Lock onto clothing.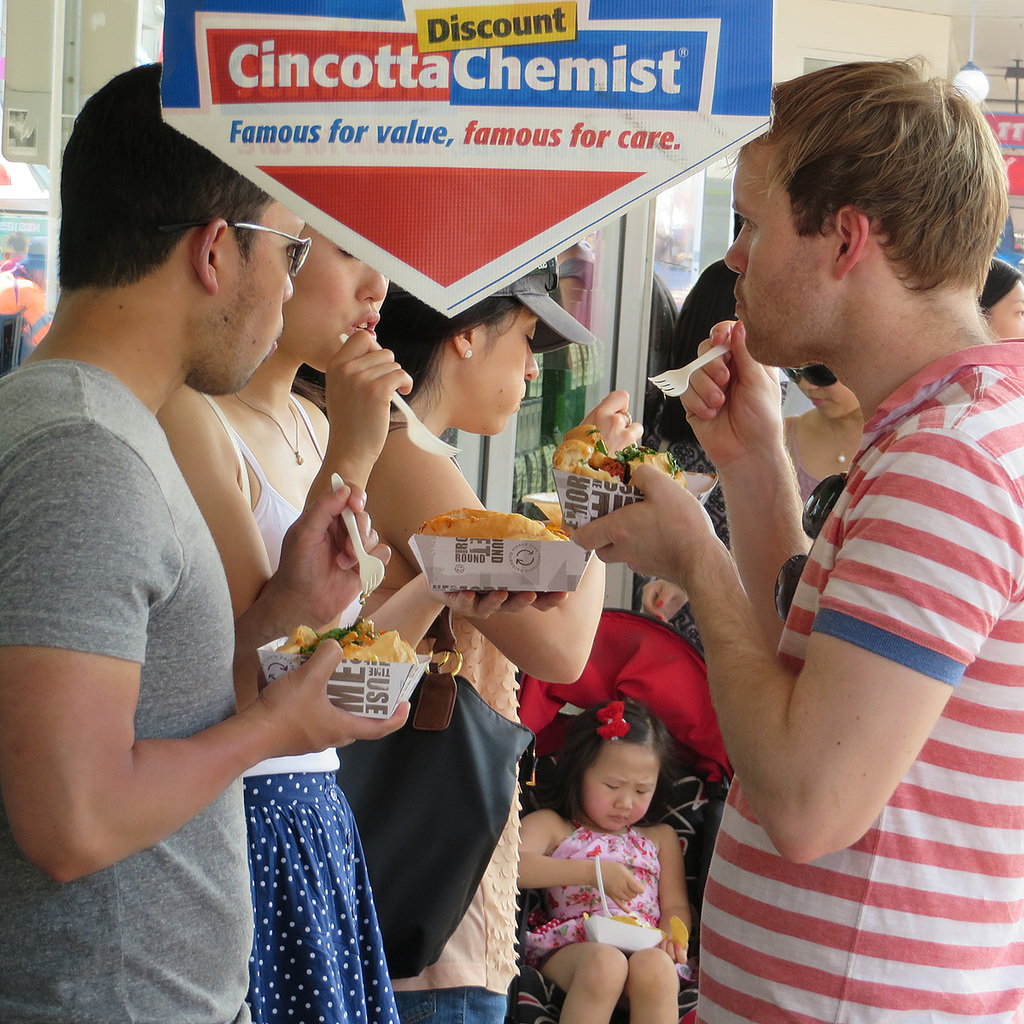
Locked: select_region(784, 433, 824, 509).
